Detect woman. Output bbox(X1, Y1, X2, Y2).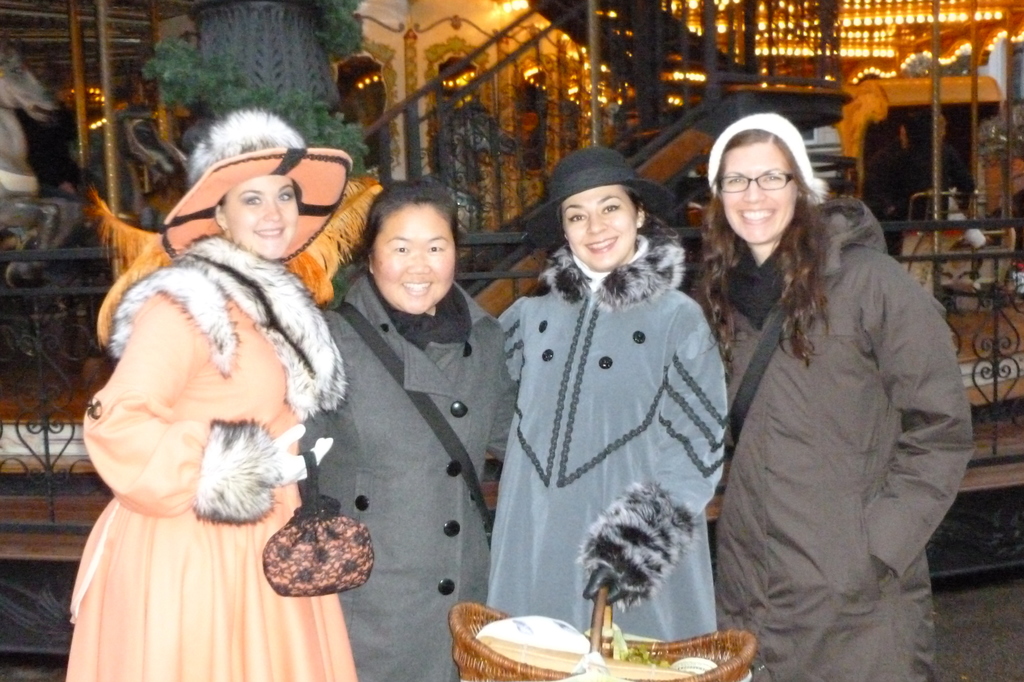
bbox(690, 110, 977, 681).
